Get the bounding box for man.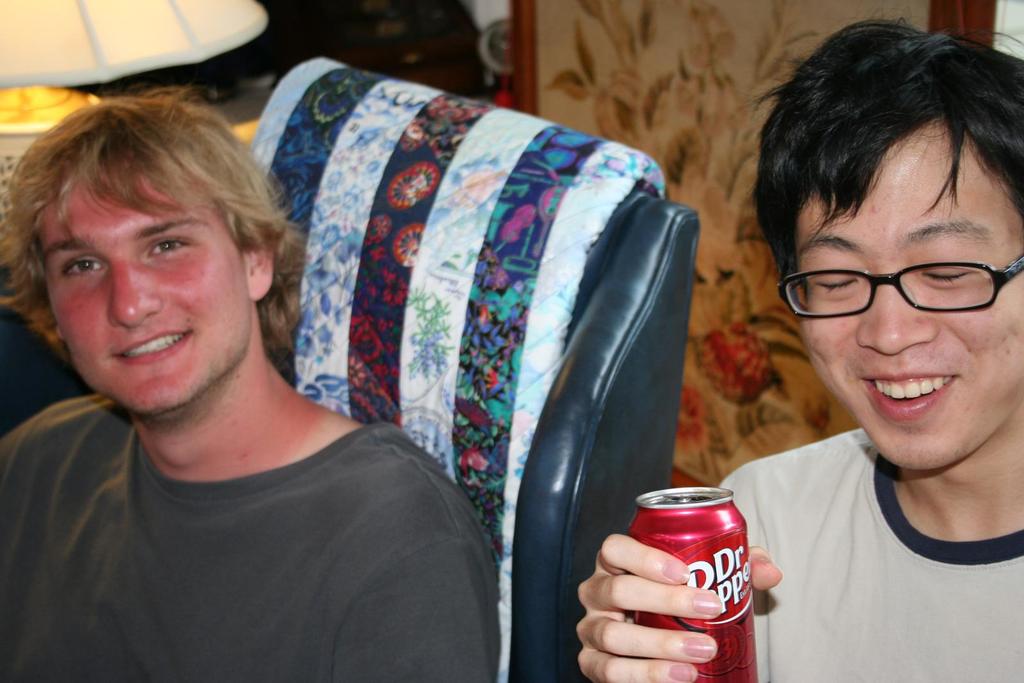
0:92:481:666.
